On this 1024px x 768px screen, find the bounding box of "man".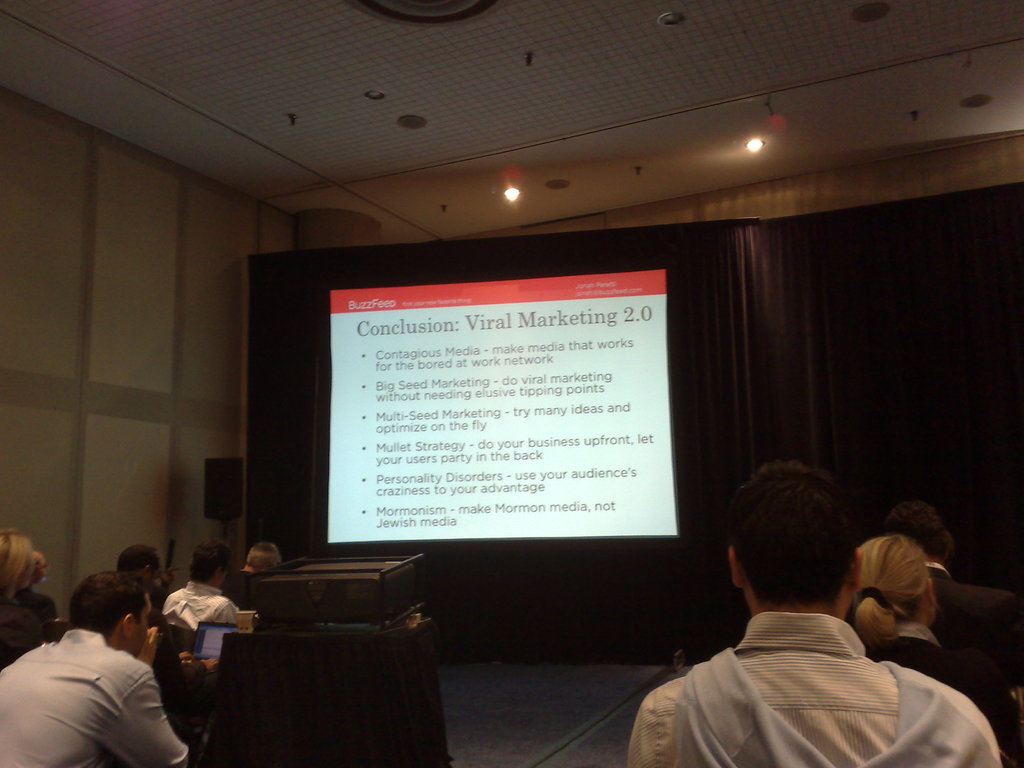
Bounding box: [114, 545, 180, 621].
